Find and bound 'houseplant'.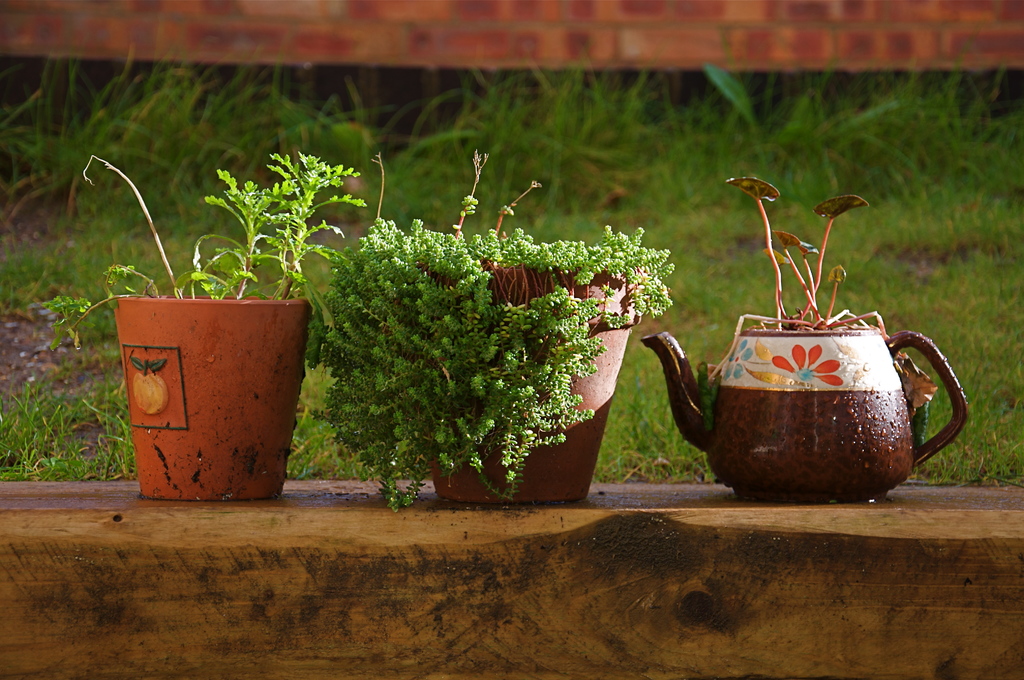
Bound: l=307, t=143, r=675, b=510.
